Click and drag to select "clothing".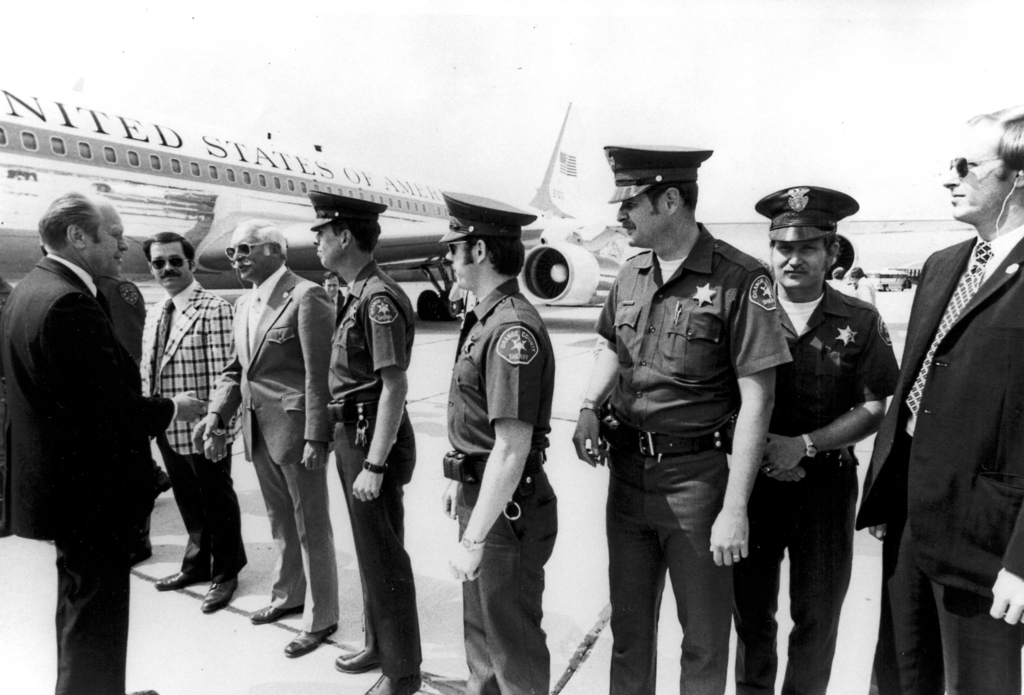
Selection: crop(210, 257, 332, 632).
